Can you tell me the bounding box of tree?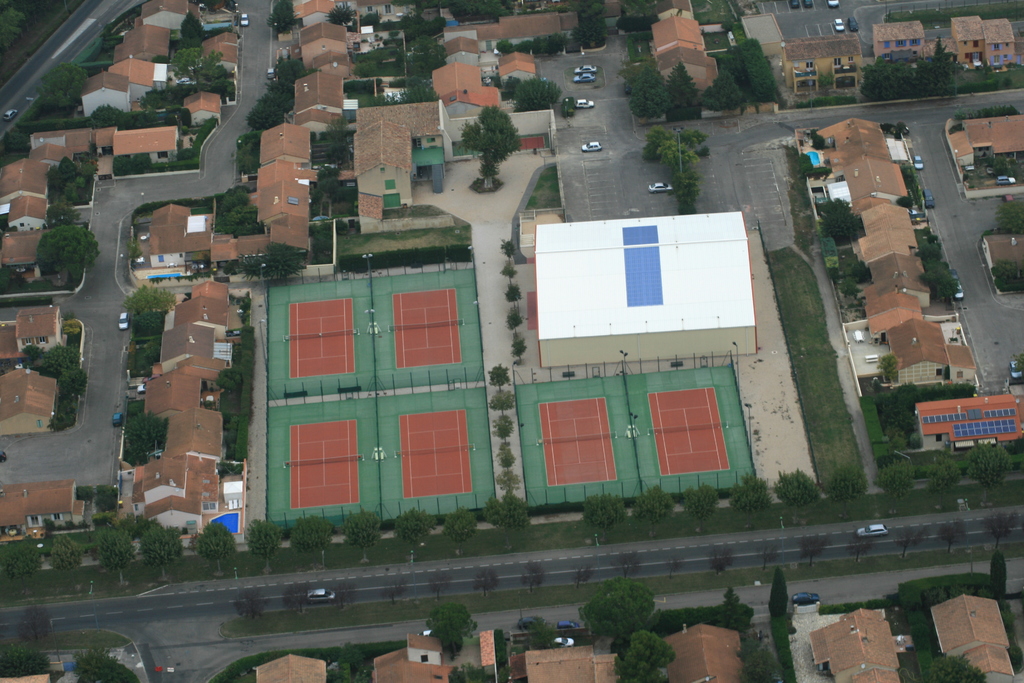
rect(497, 265, 517, 283).
